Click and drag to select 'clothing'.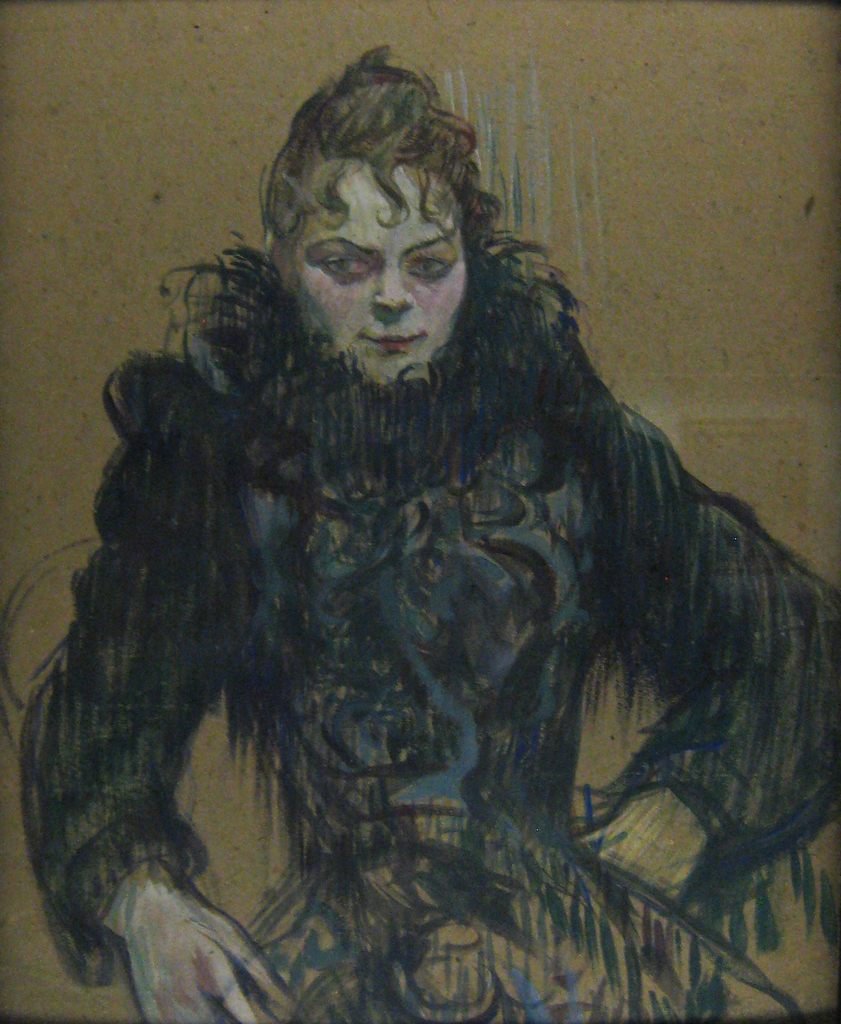
Selection: crop(42, 145, 821, 974).
